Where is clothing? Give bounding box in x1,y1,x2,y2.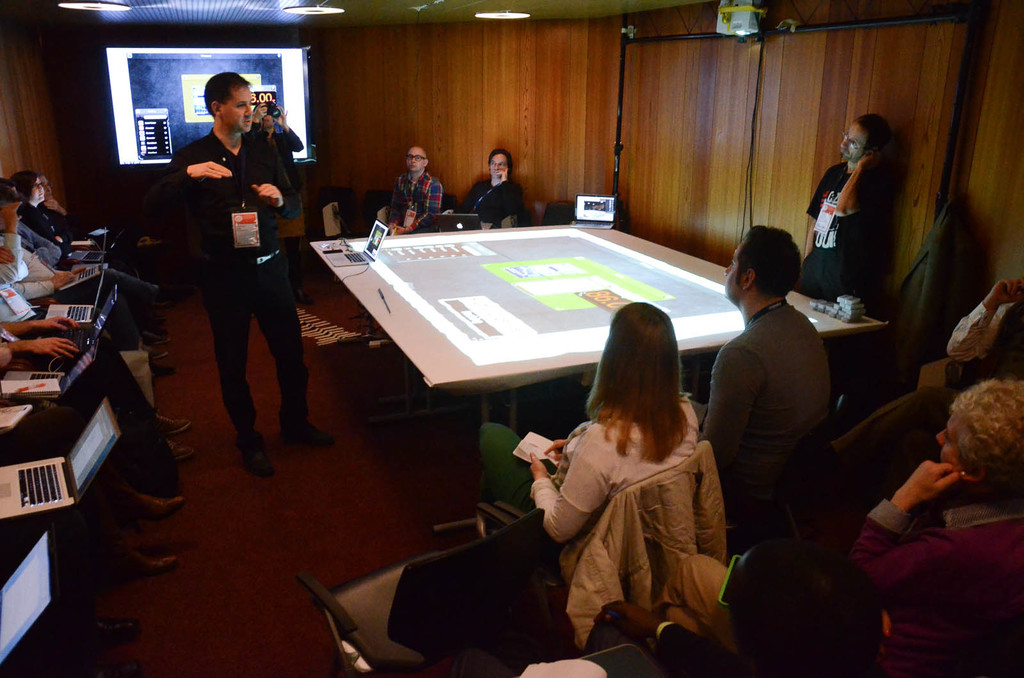
56,336,173,484.
